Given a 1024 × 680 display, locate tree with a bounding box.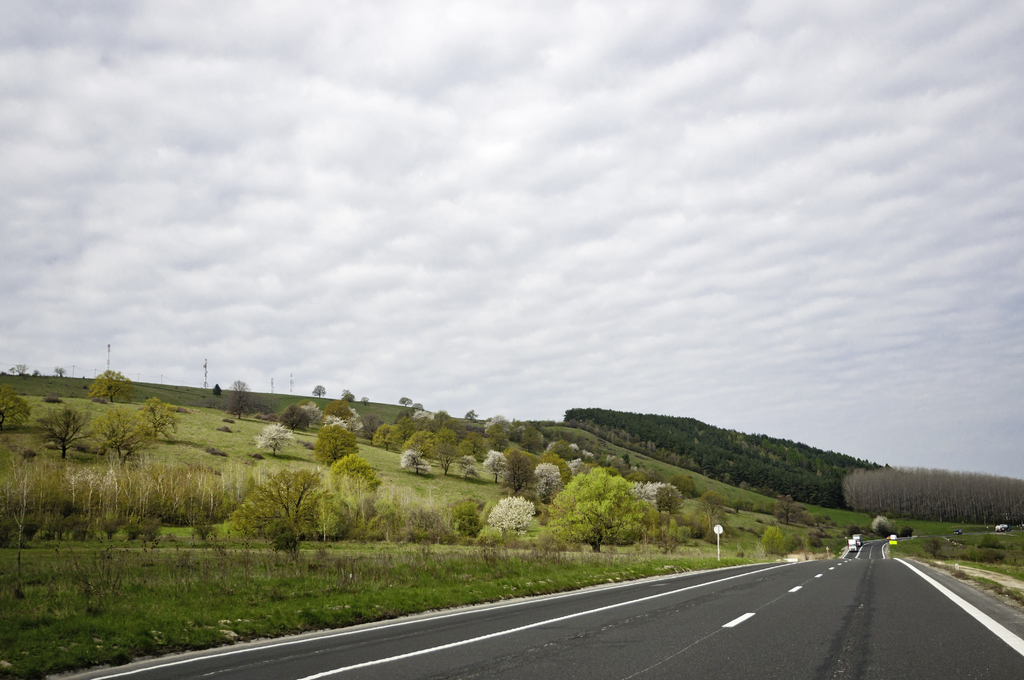
Located: region(319, 425, 358, 464).
